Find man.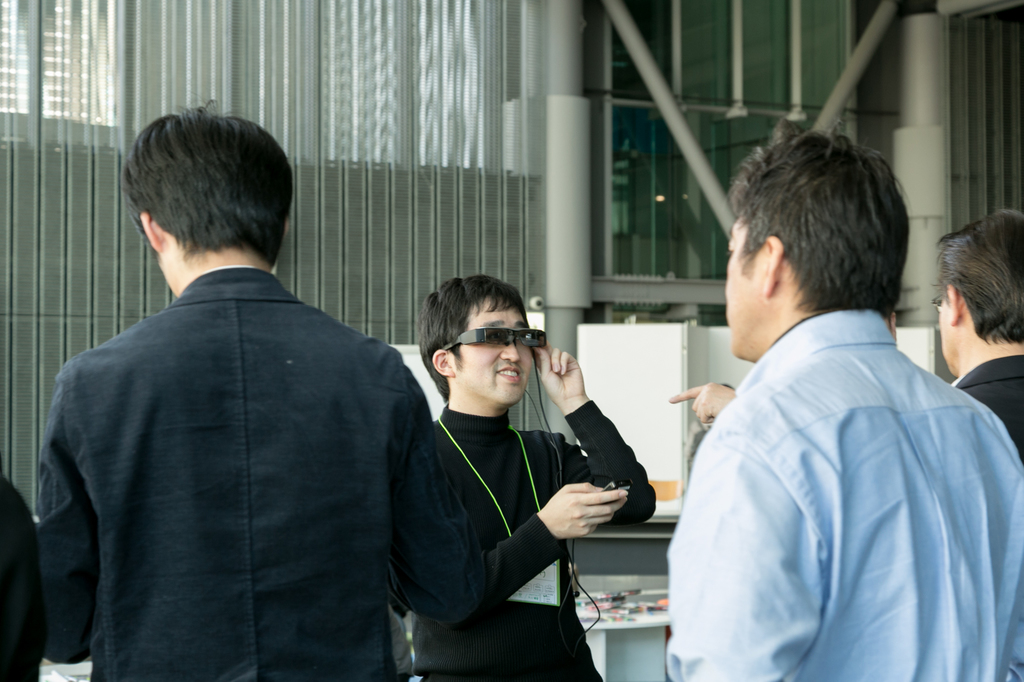
[left=664, top=120, right=1023, bottom=681].
